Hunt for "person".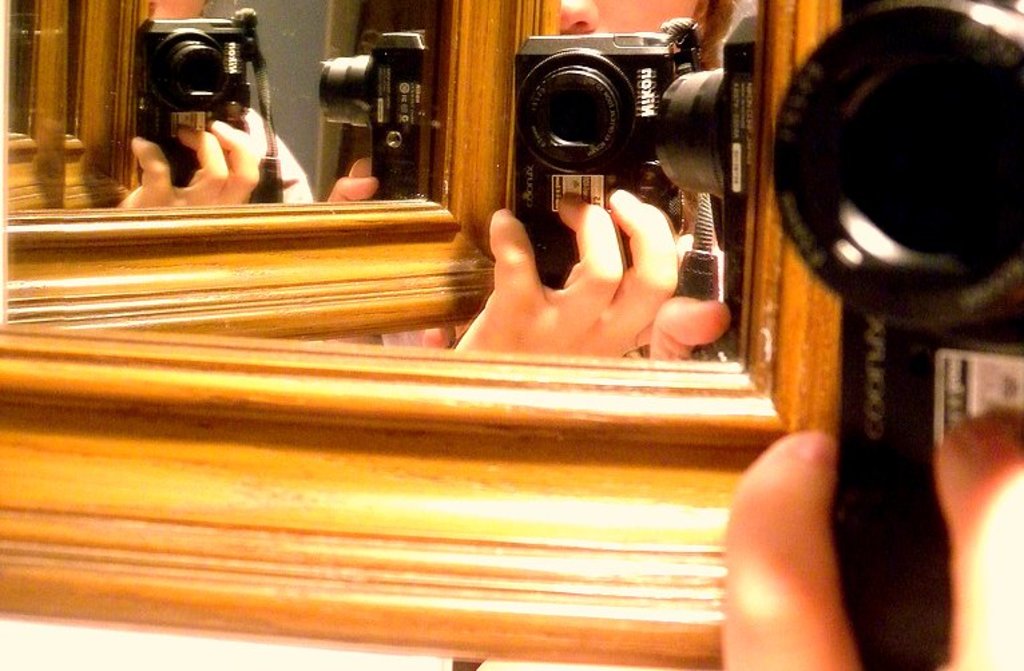
Hunted down at 718 410 1023 670.
